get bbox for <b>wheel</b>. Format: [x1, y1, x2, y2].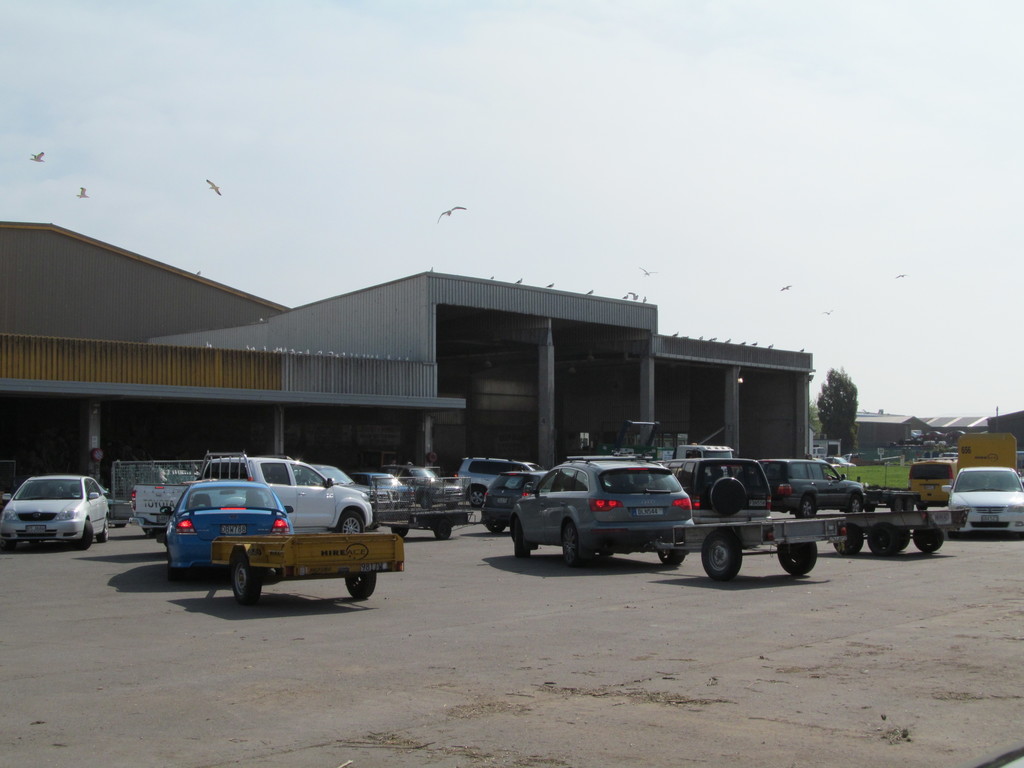
[447, 503, 457, 511].
